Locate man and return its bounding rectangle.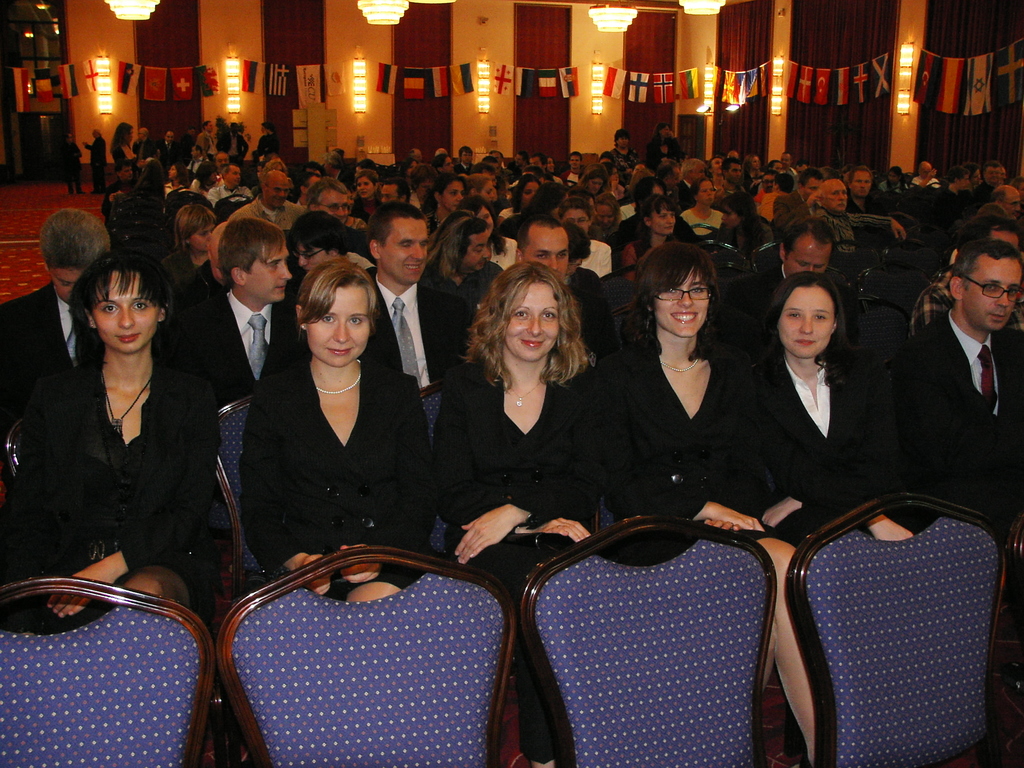
{"left": 608, "top": 126, "right": 643, "bottom": 172}.
